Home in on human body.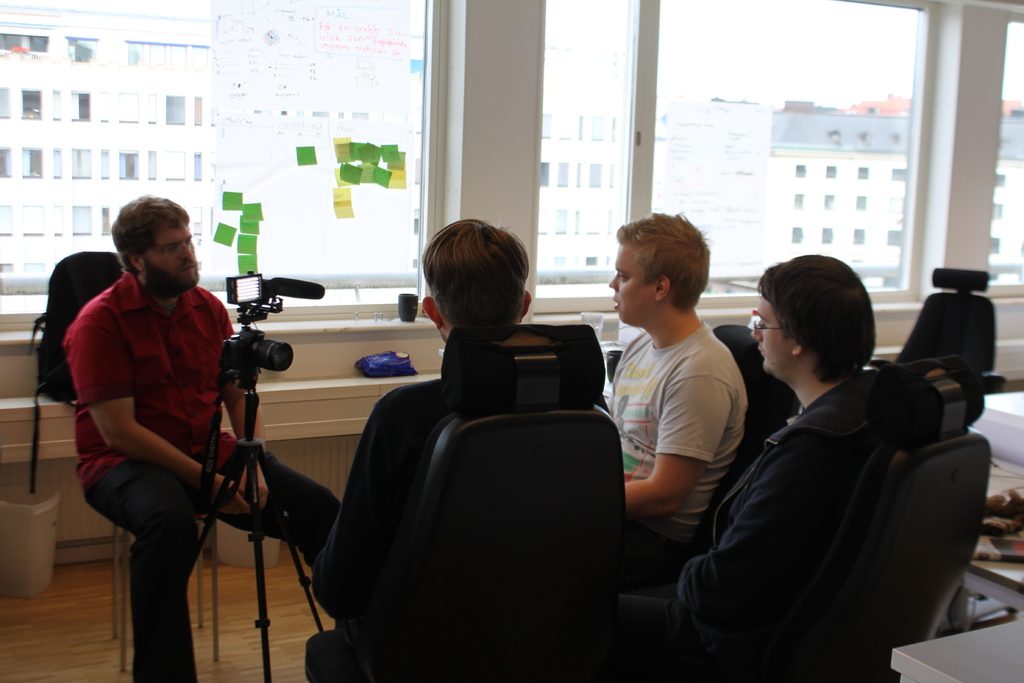
Homed in at [336, 224, 532, 591].
